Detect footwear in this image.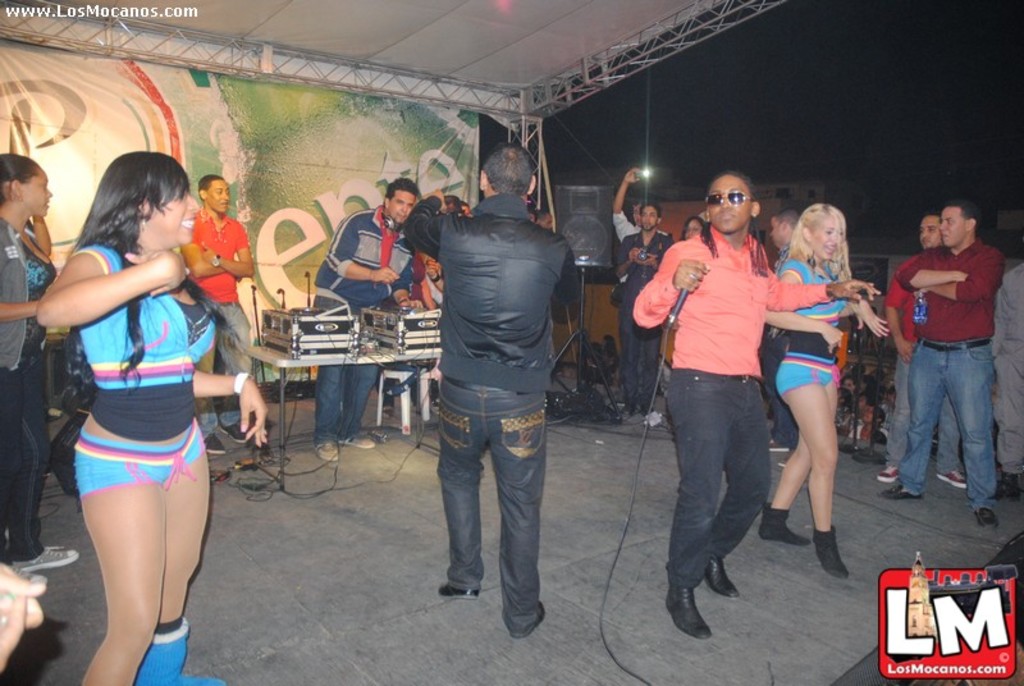
Detection: Rect(759, 502, 813, 549).
